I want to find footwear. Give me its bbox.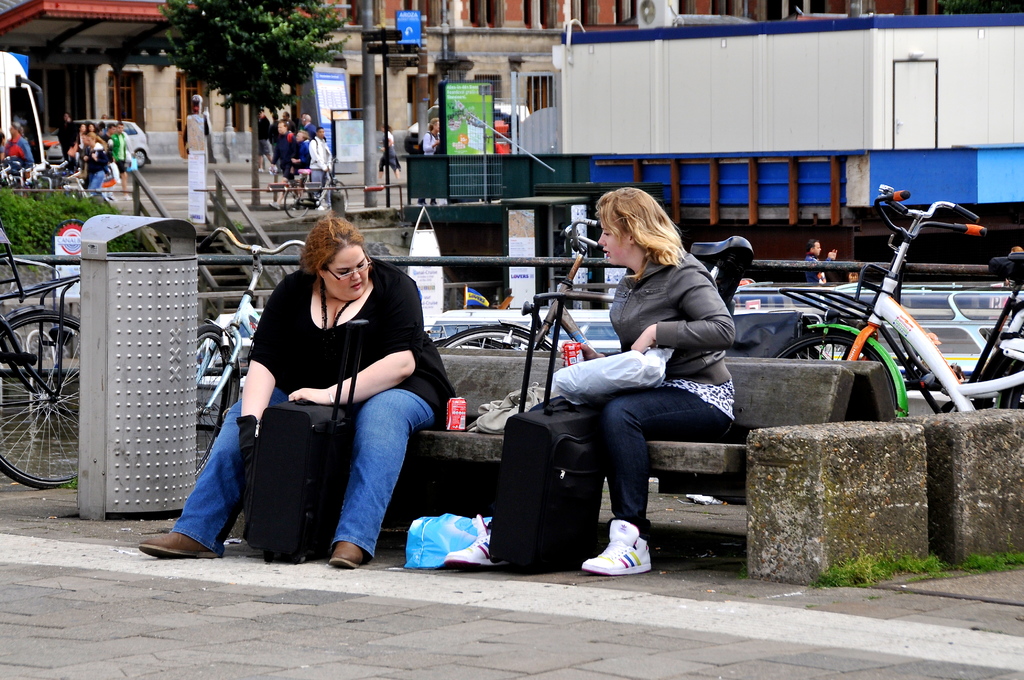
bbox=(121, 193, 132, 201).
